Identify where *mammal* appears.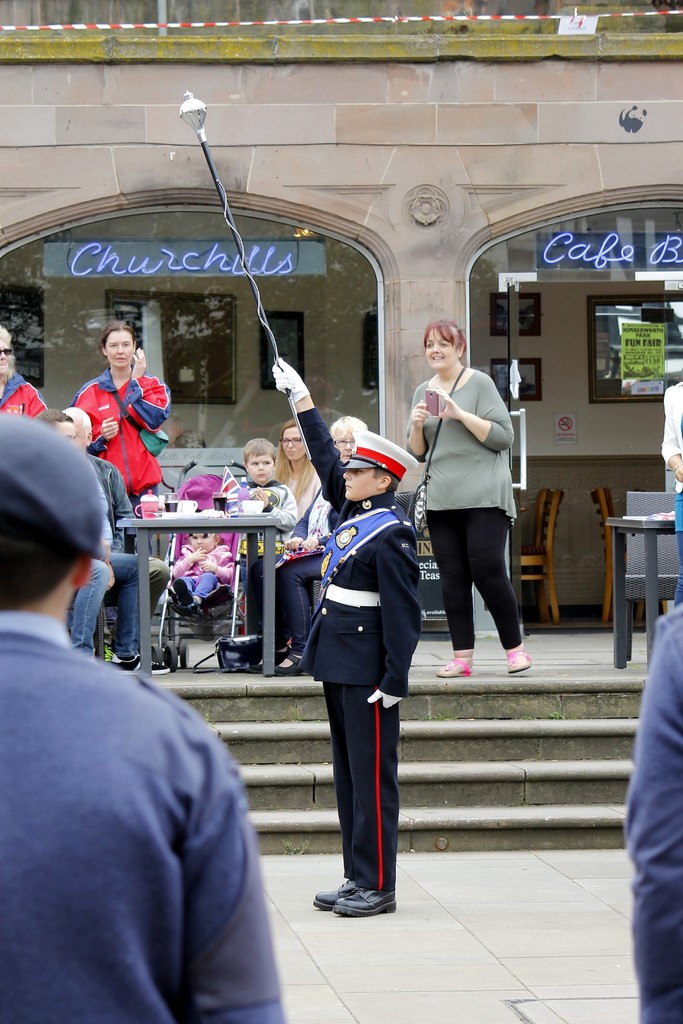
Appears at pyautogui.locateOnScreen(0, 330, 45, 417).
